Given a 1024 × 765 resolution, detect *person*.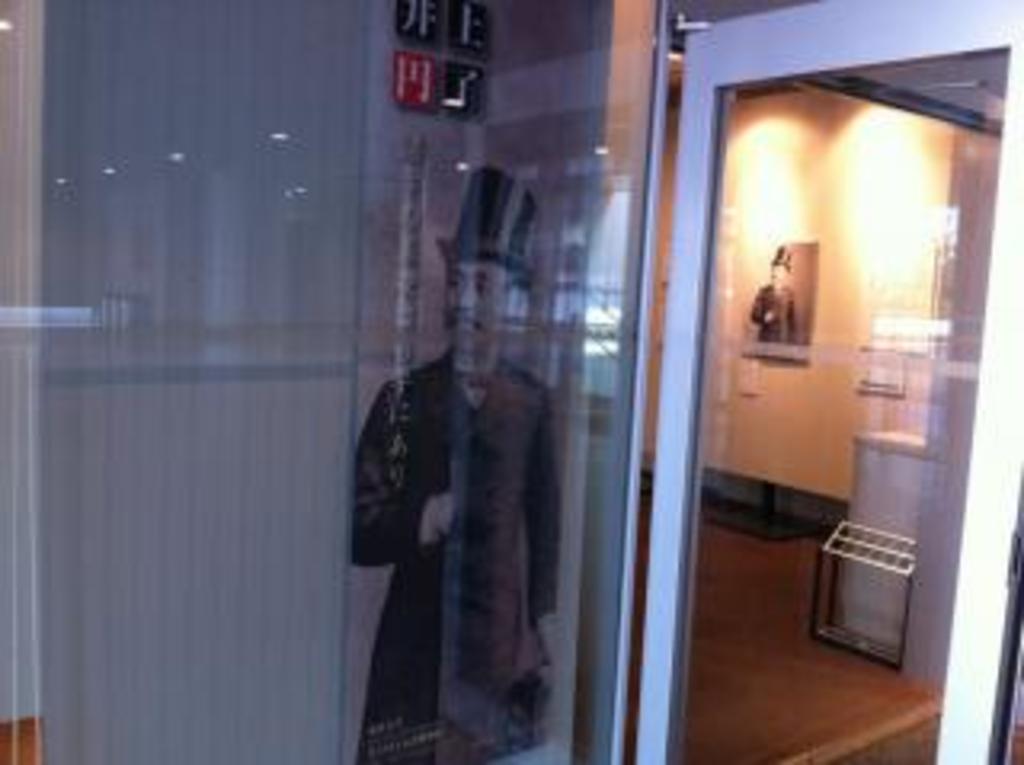
select_region(320, 227, 595, 759).
